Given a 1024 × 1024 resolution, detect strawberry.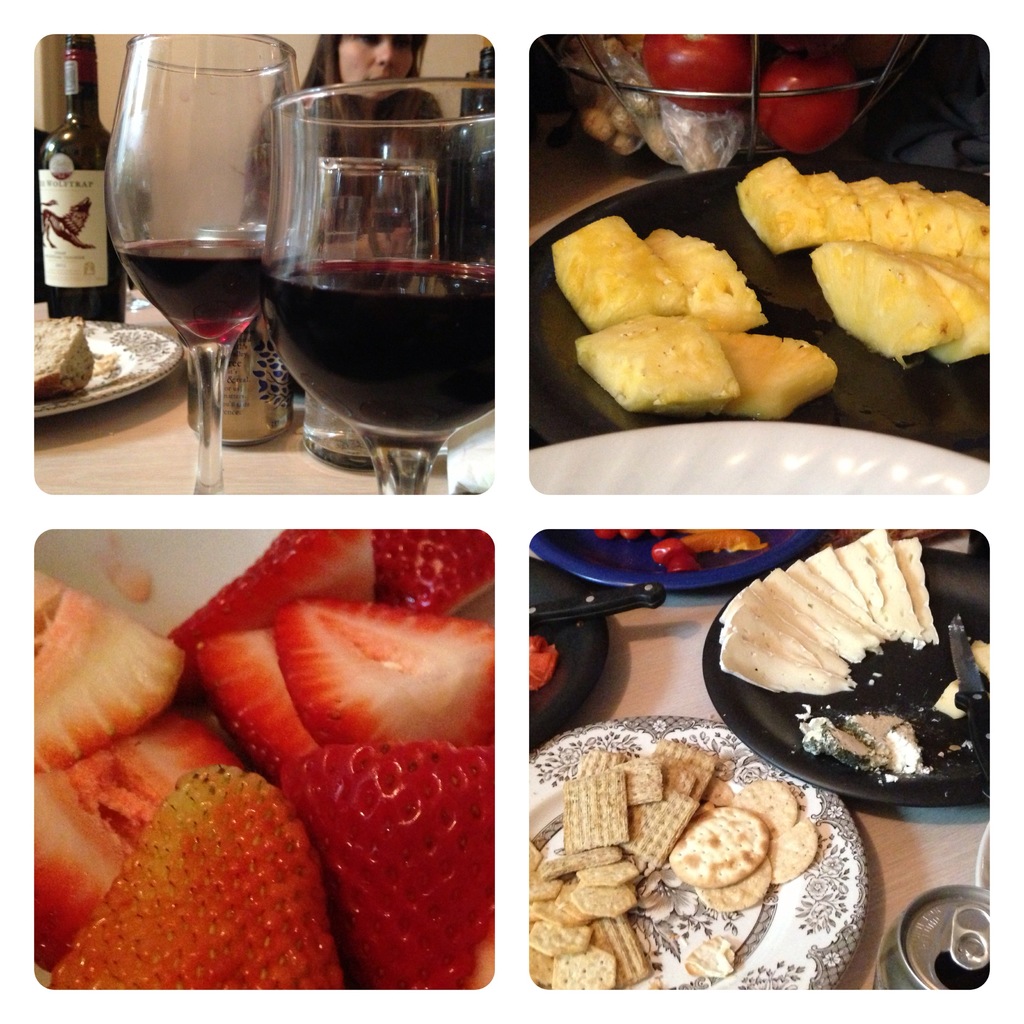
locate(82, 758, 316, 994).
